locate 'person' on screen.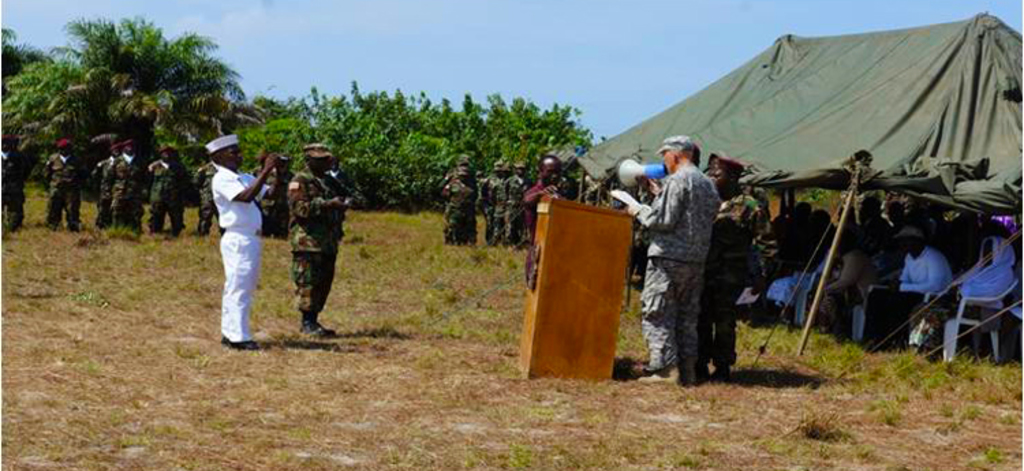
On screen at x1=440 y1=153 x2=479 y2=238.
